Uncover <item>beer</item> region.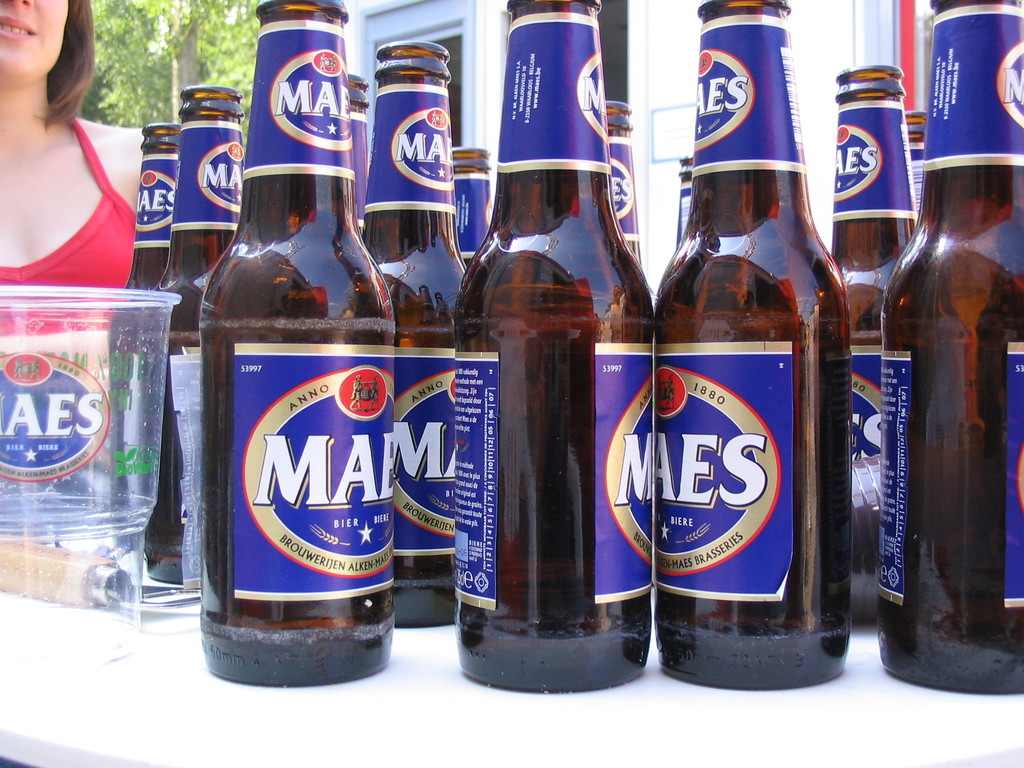
Uncovered: [left=150, top=69, right=246, bottom=590].
